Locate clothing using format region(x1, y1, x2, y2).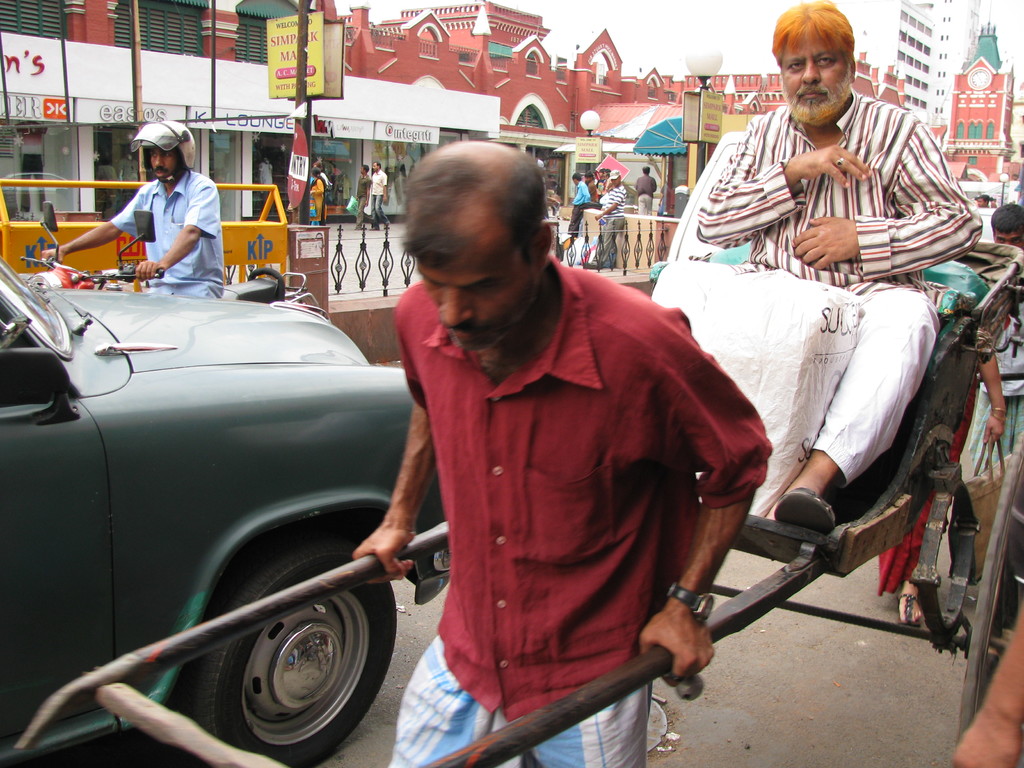
region(10, 120, 51, 216).
